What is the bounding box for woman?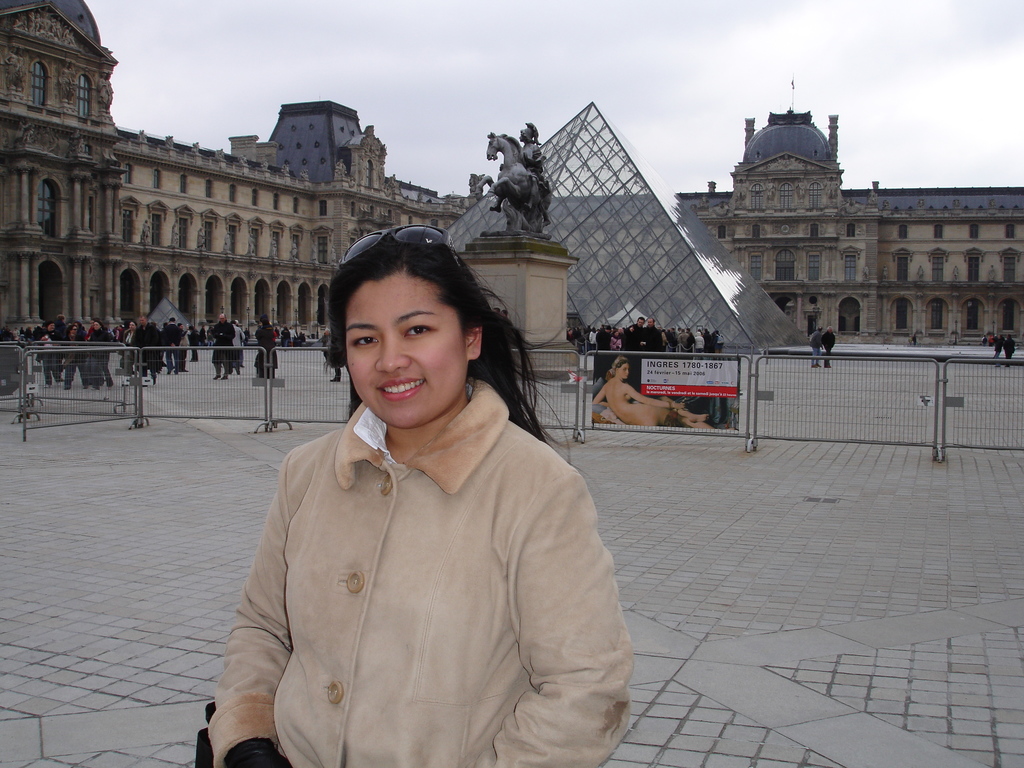
BBox(253, 319, 278, 383).
